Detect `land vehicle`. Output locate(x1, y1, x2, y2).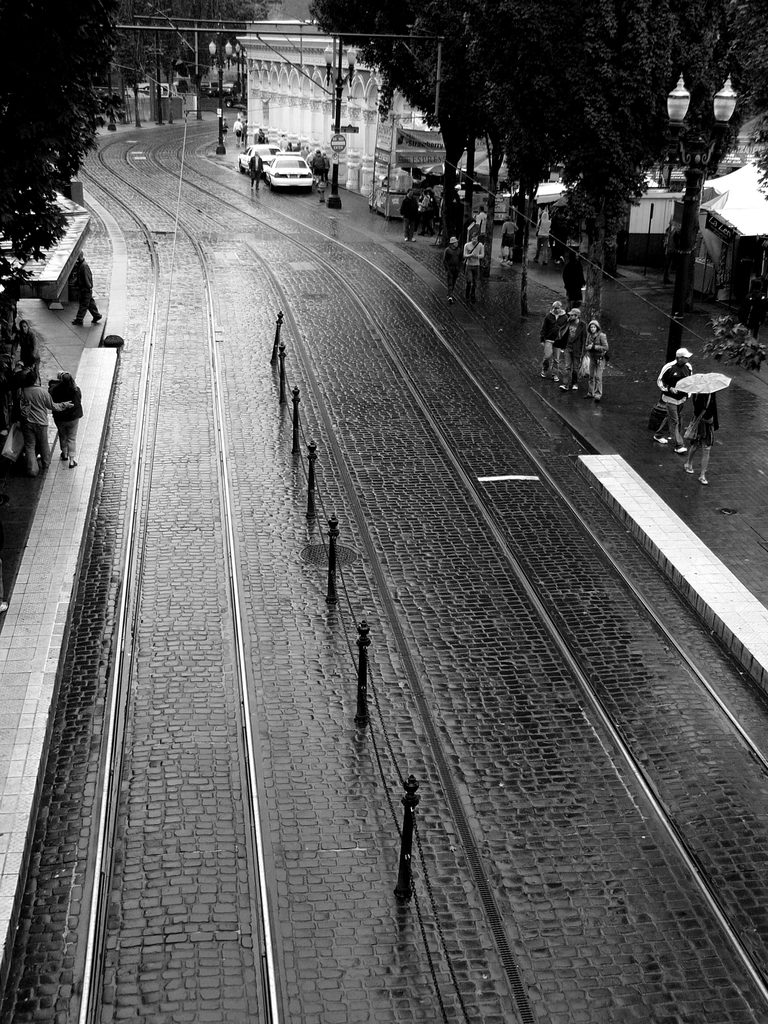
locate(239, 147, 276, 173).
